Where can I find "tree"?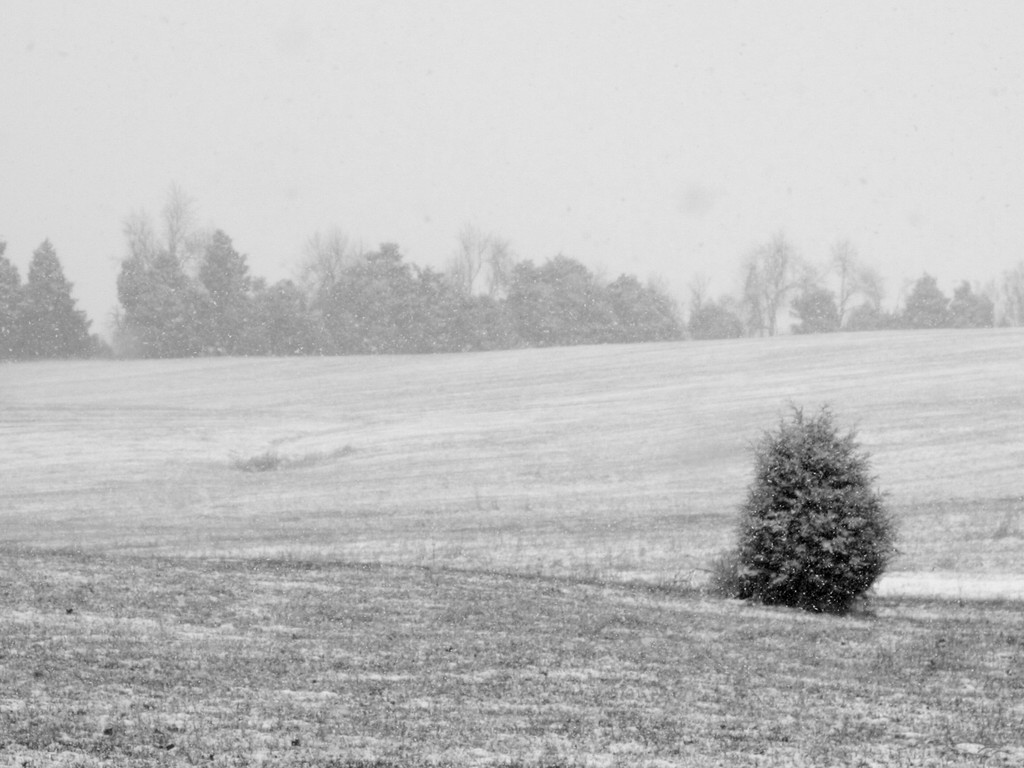
You can find it at box(21, 241, 90, 352).
